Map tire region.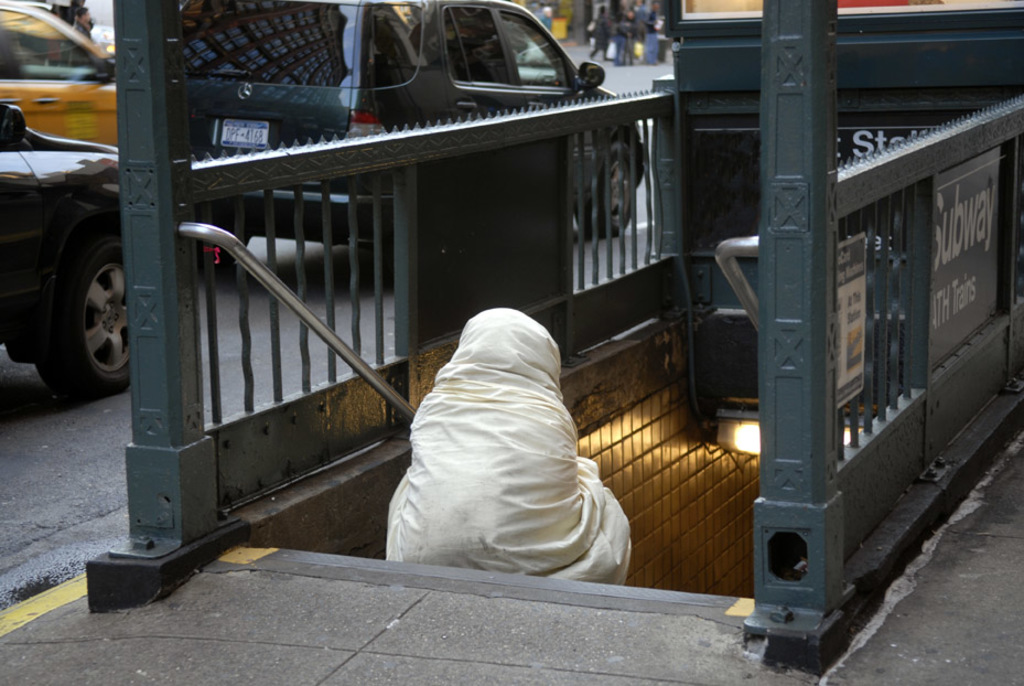
Mapped to select_region(32, 244, 152, 390).
